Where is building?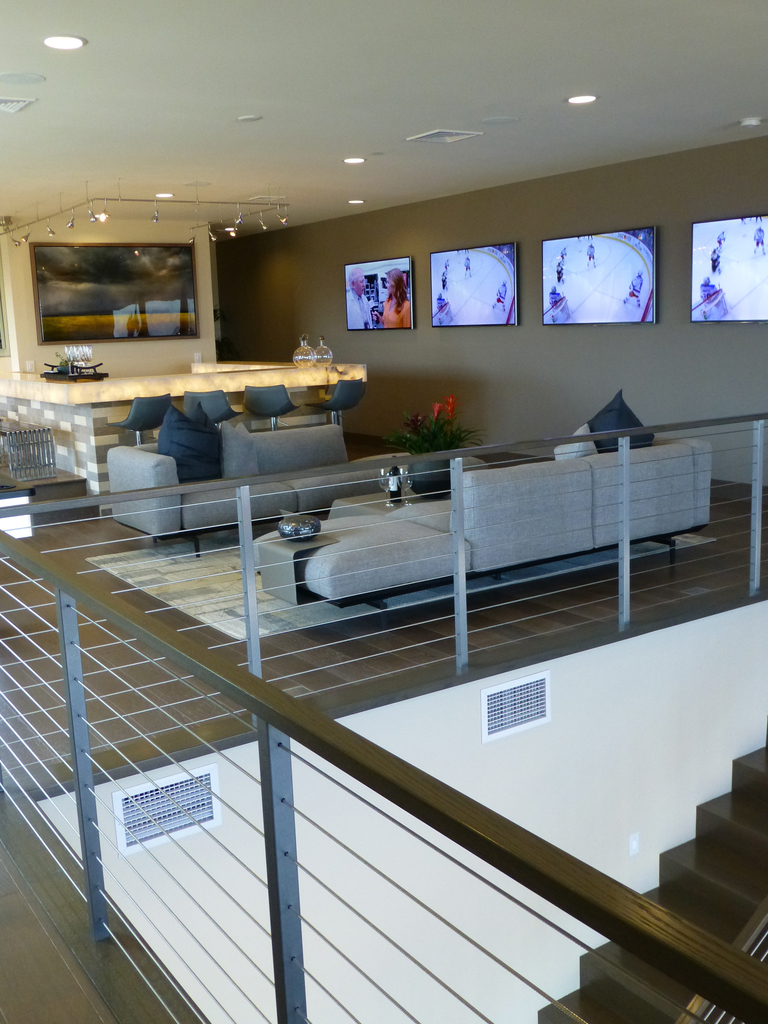
bbox=(0, 0, 767, 1023).
